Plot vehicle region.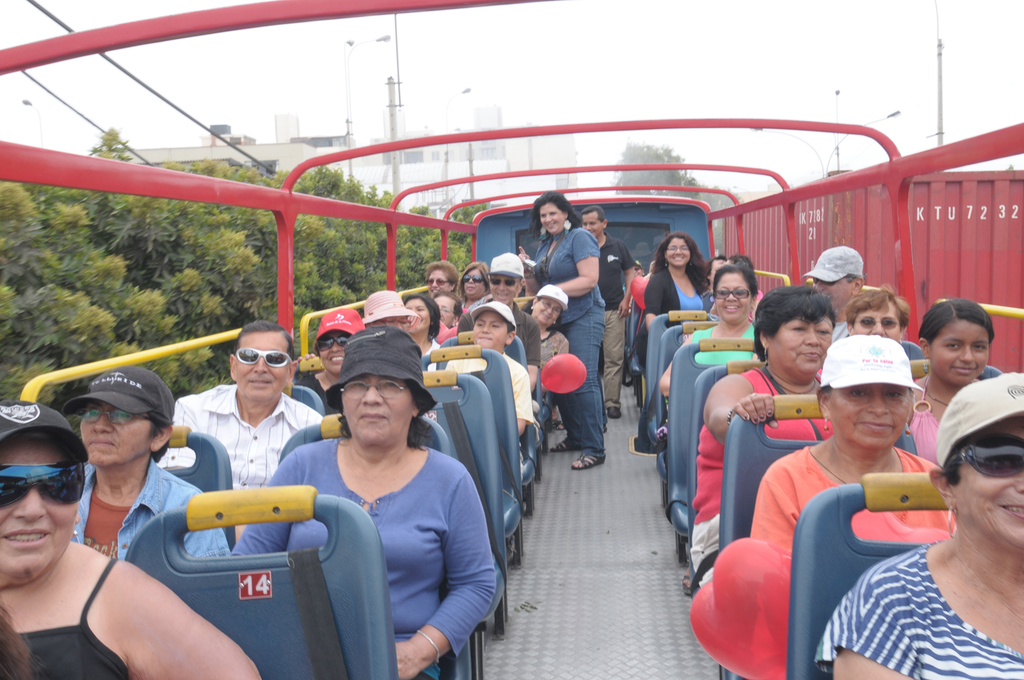
Plotted at (0, 0, 1023, 679).
